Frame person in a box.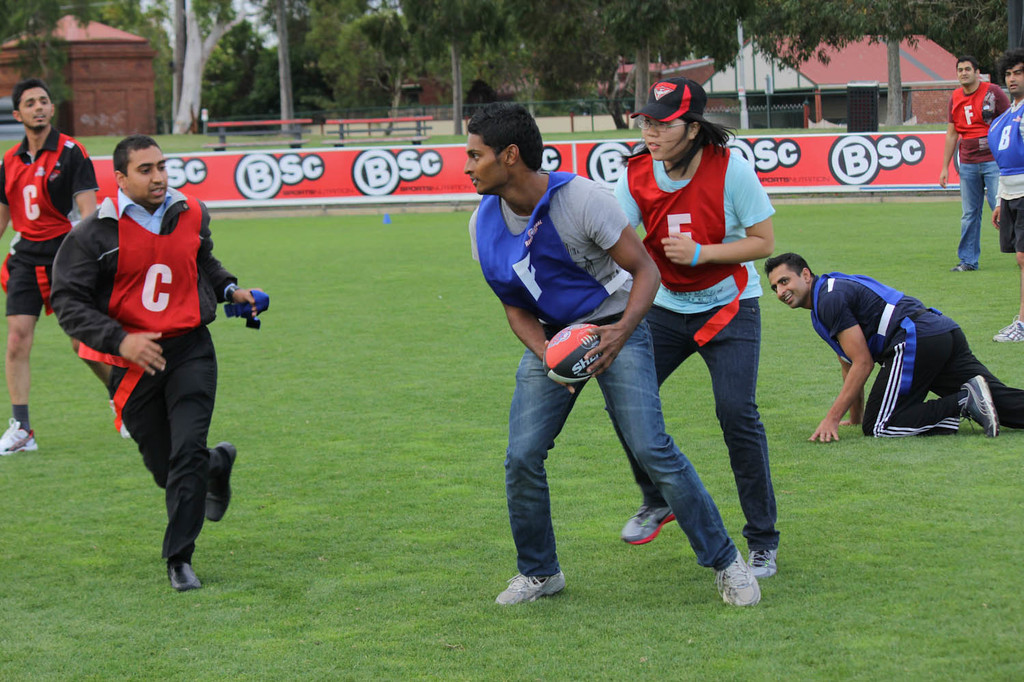
609 79 782 582.
